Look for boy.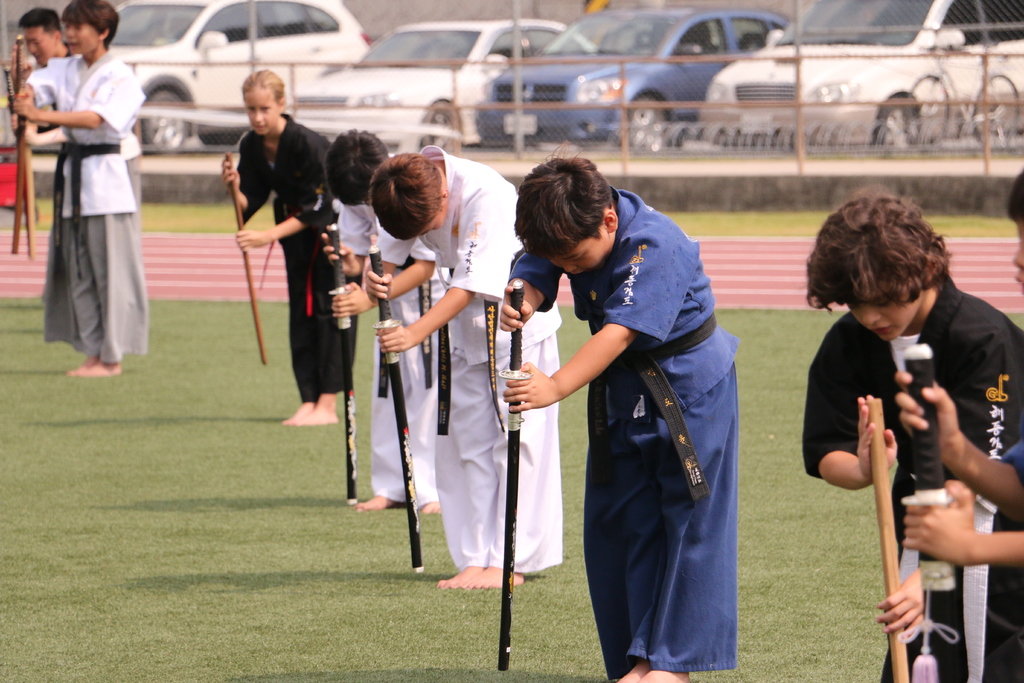
Found: [left=496, top=144, right=742, bottom=682].
